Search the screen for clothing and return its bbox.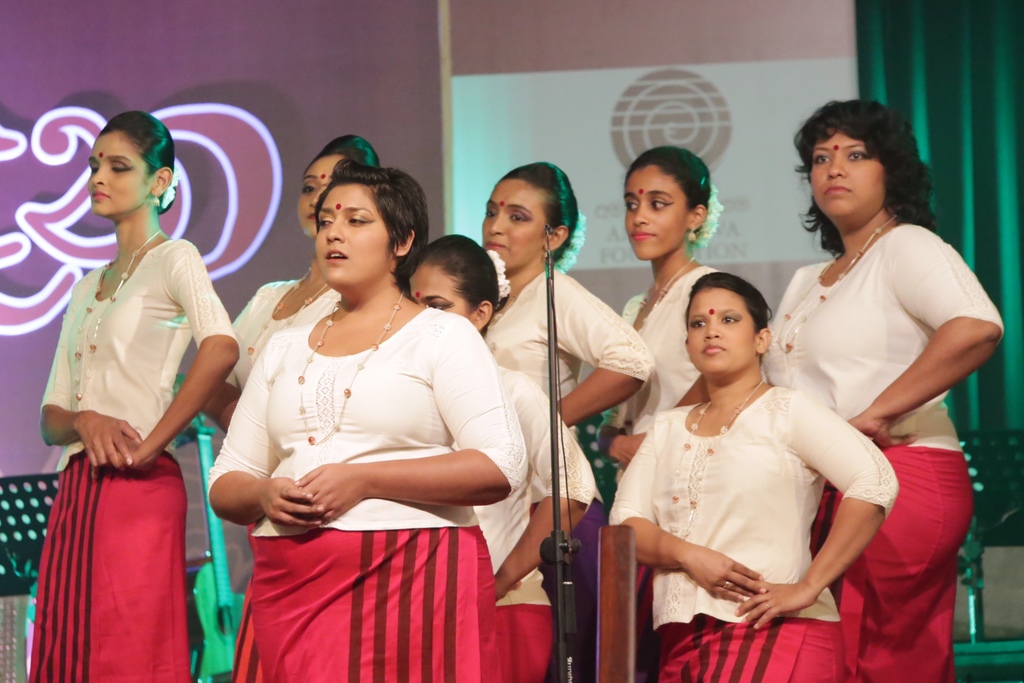
Found: 609:383:900:682.
